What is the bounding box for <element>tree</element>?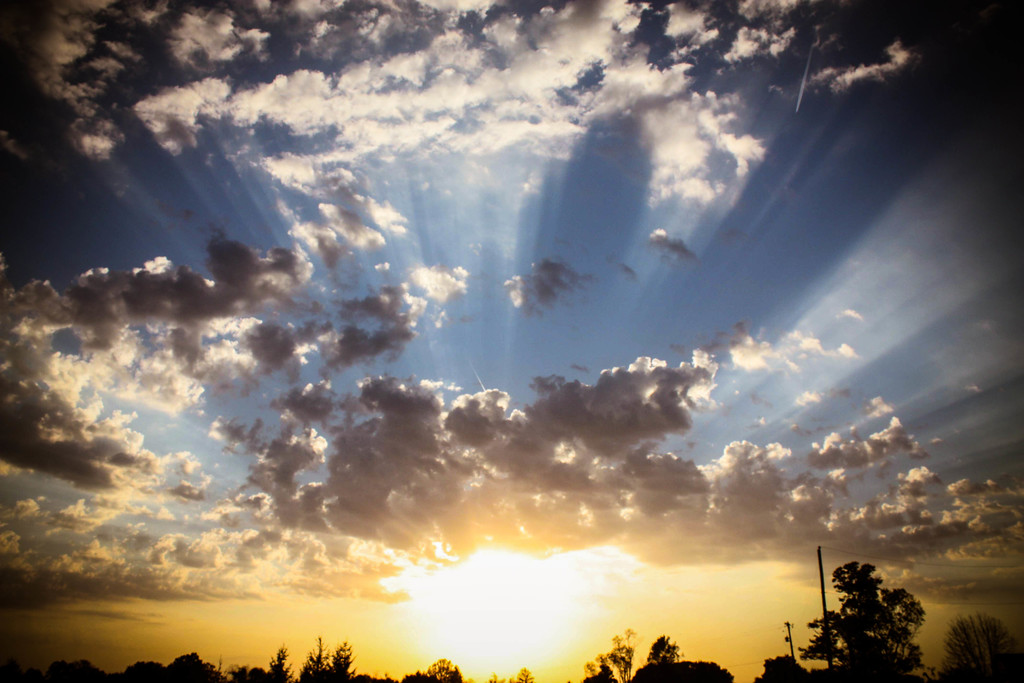
l=939, t=616, r=1023, b=682.
